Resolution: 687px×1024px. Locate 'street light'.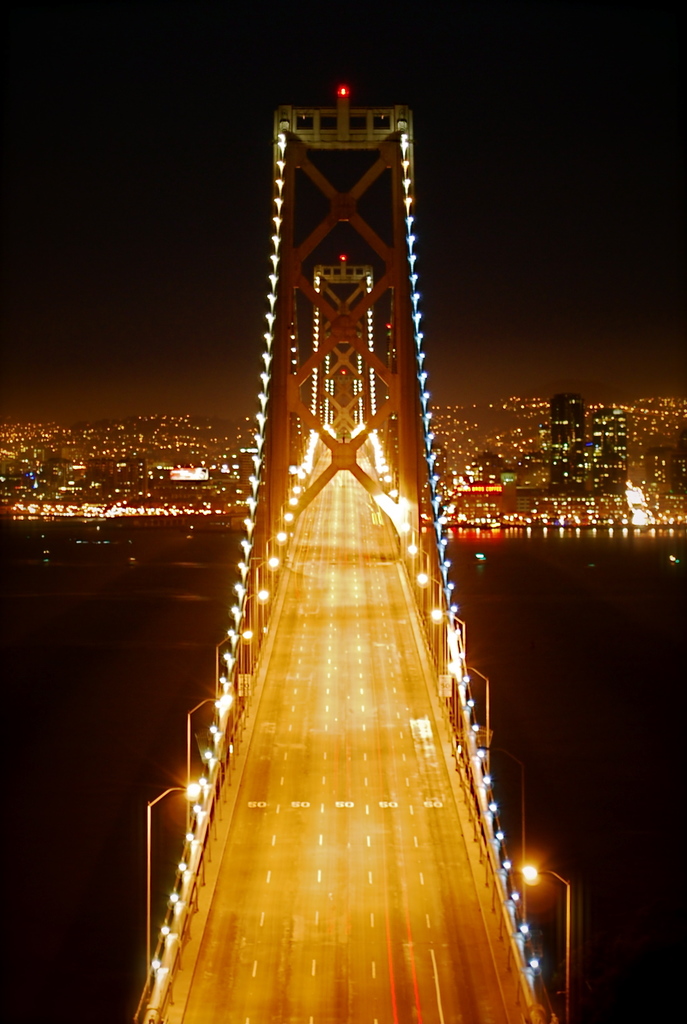
<bbox>184, 691, 227, 826</bbox>.
